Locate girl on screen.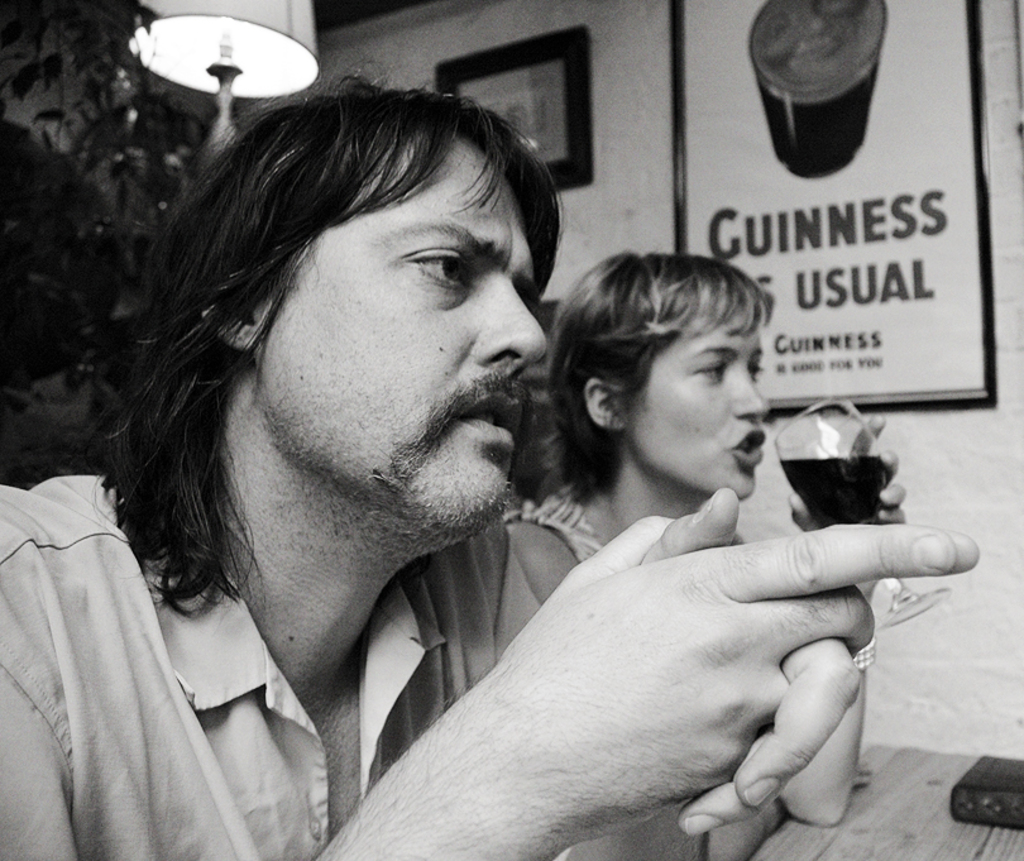
On screen at 521/253/899/857.
